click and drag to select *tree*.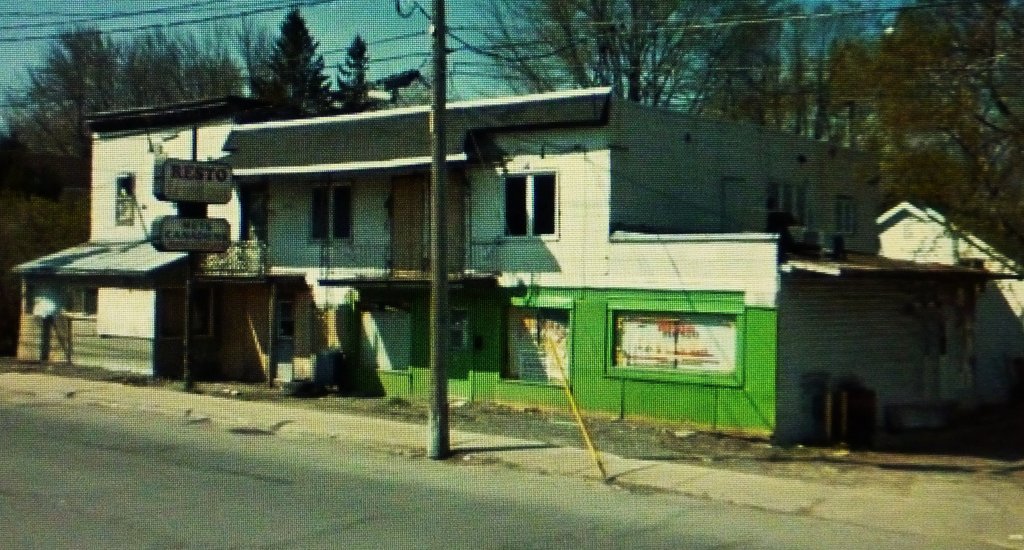
Selection: bbox(0, 0, 271, 158).
